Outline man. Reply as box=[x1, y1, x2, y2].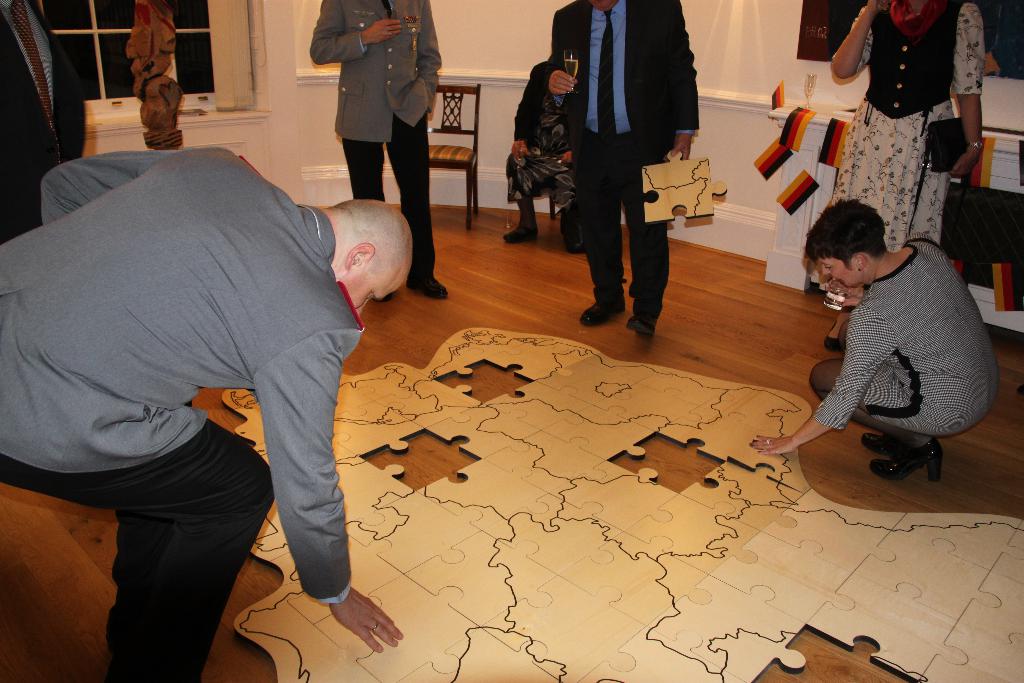
box=[782, 190, 1002, 490].
